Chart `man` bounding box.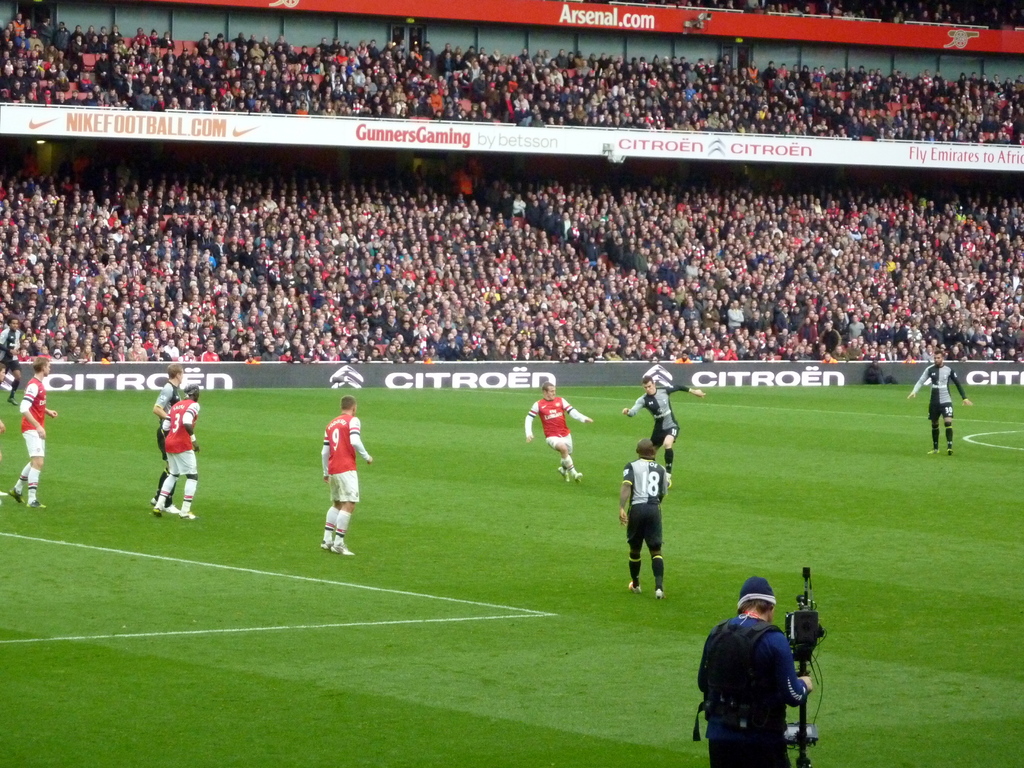
Charted: [left=148, top=358, right=182, bottom=506].
